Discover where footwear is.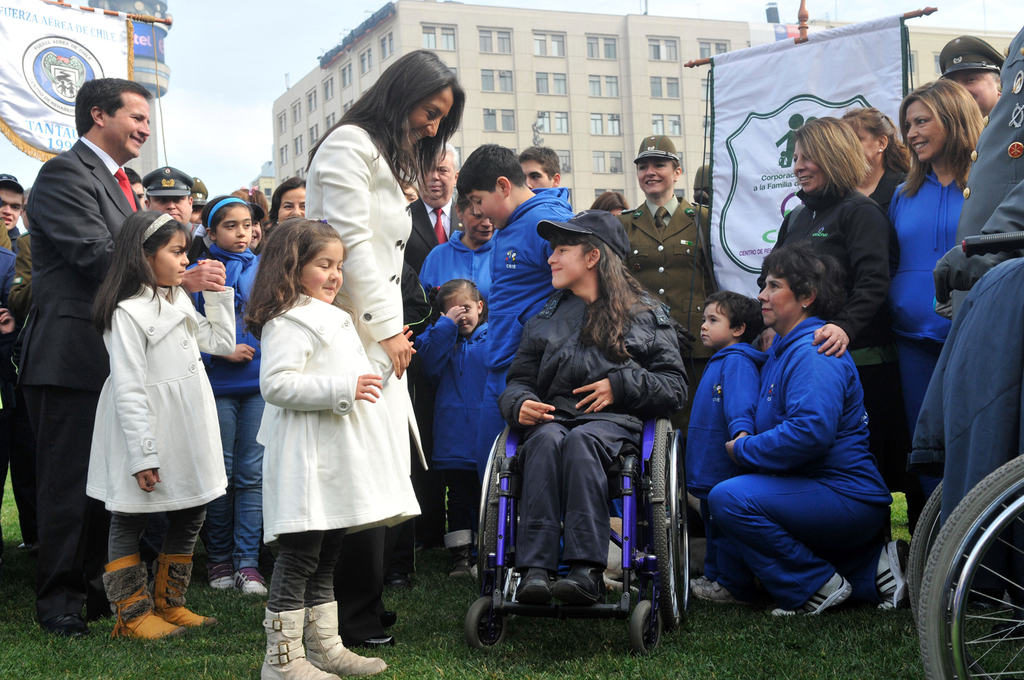
Discovered at select_region(689, 589, 745, 600).
